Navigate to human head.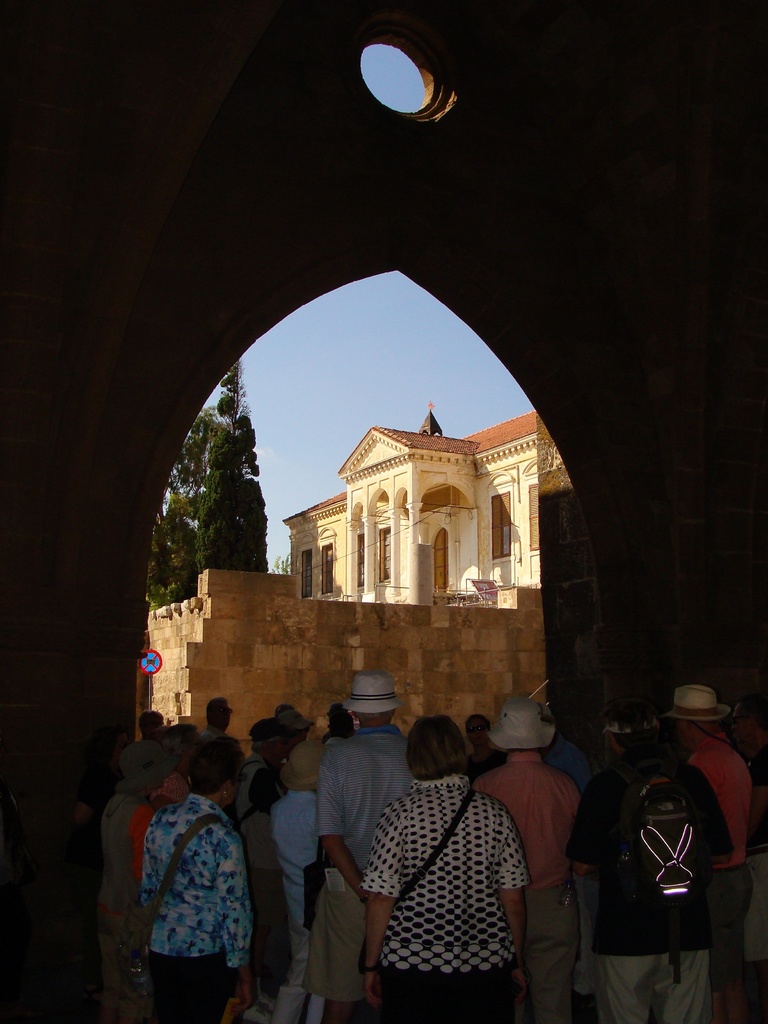
Navigation target: 333/712/353/735.
